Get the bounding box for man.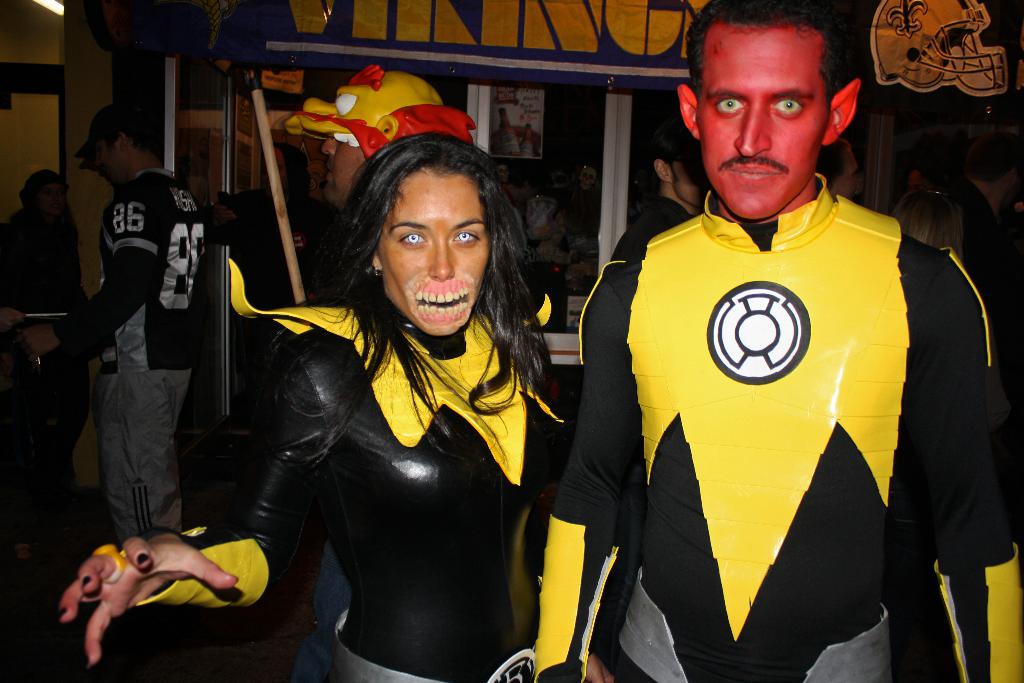
rect(534, 0, 1023, 682).
